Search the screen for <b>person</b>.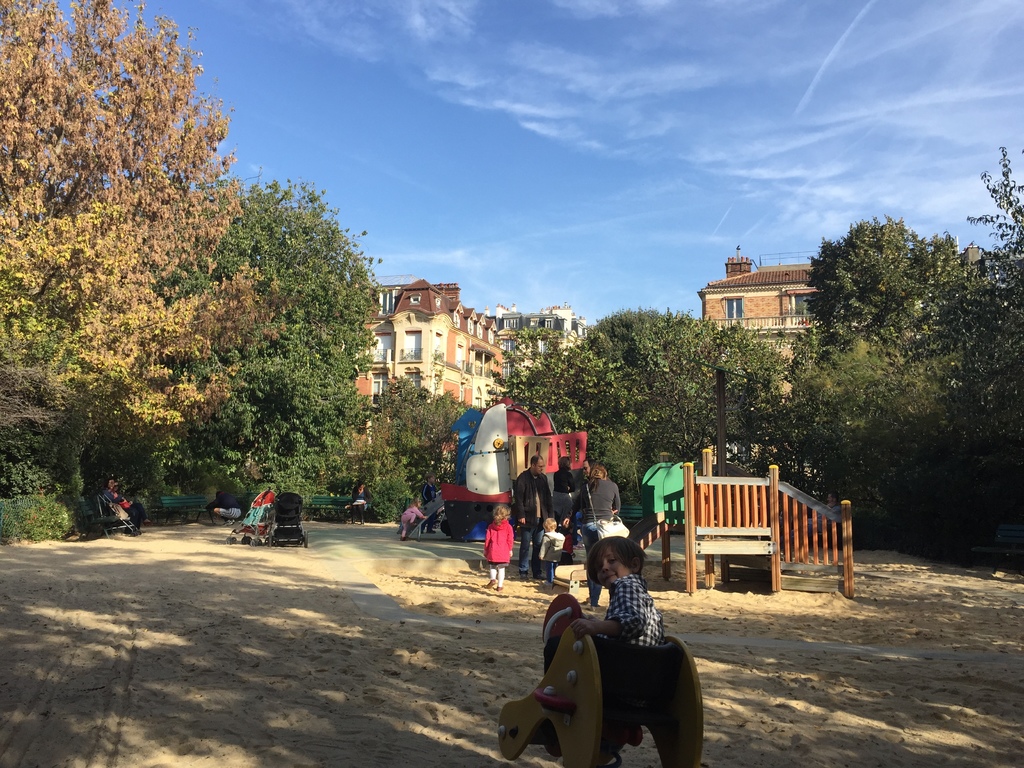
Found at {"left": 578, "top": 463, "right": 621, "bottom": 607}.
